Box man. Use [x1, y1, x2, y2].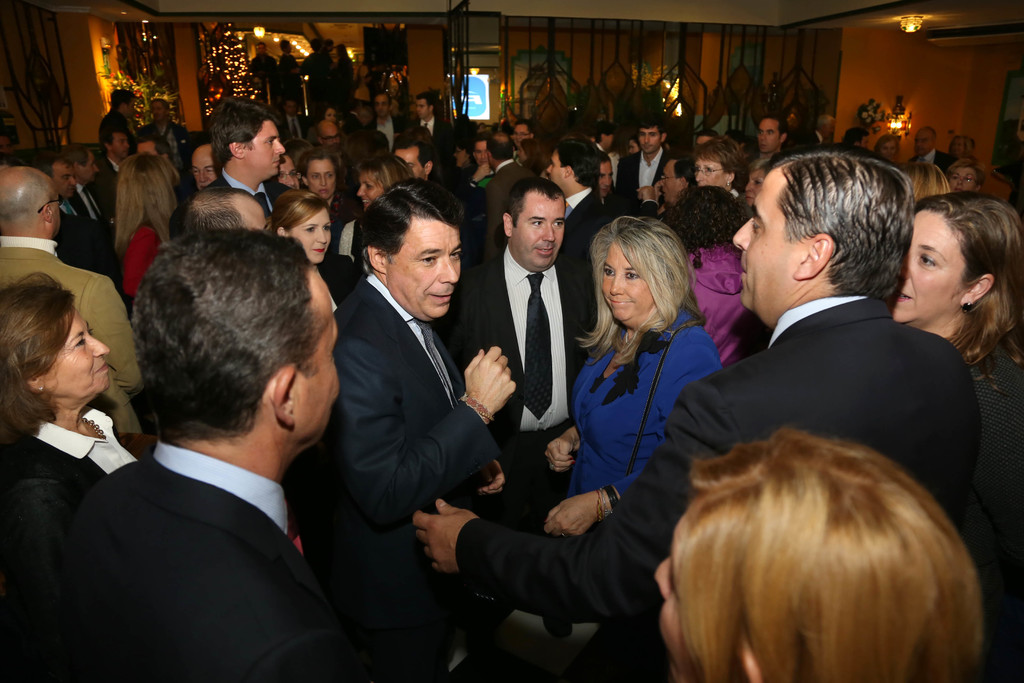
[616, 156, 983, 680].
